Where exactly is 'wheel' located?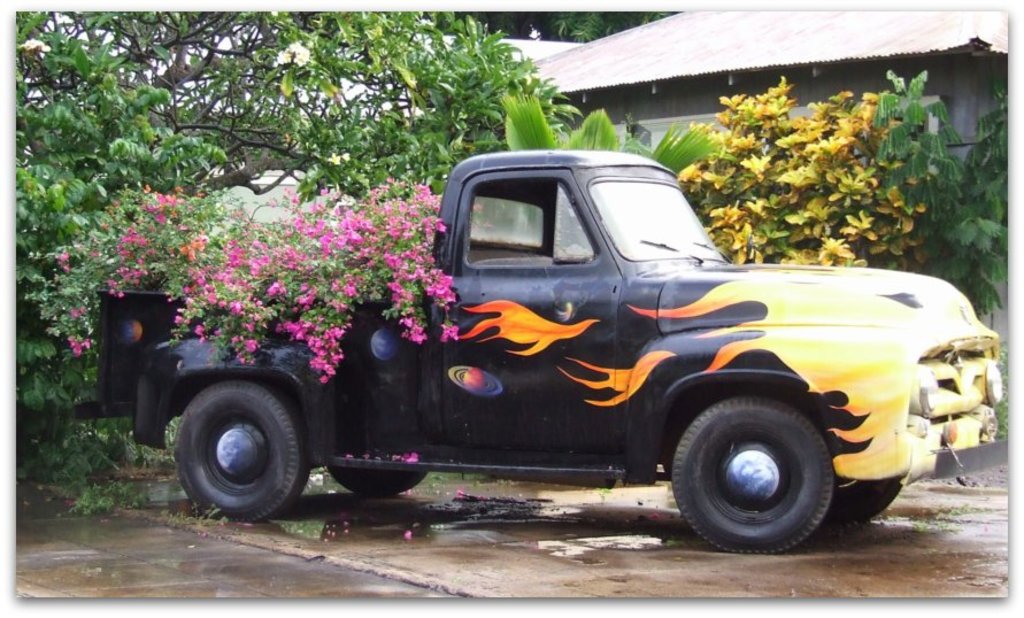
Its bounding box is (left=178, top=378, right=309, bottom=522).
